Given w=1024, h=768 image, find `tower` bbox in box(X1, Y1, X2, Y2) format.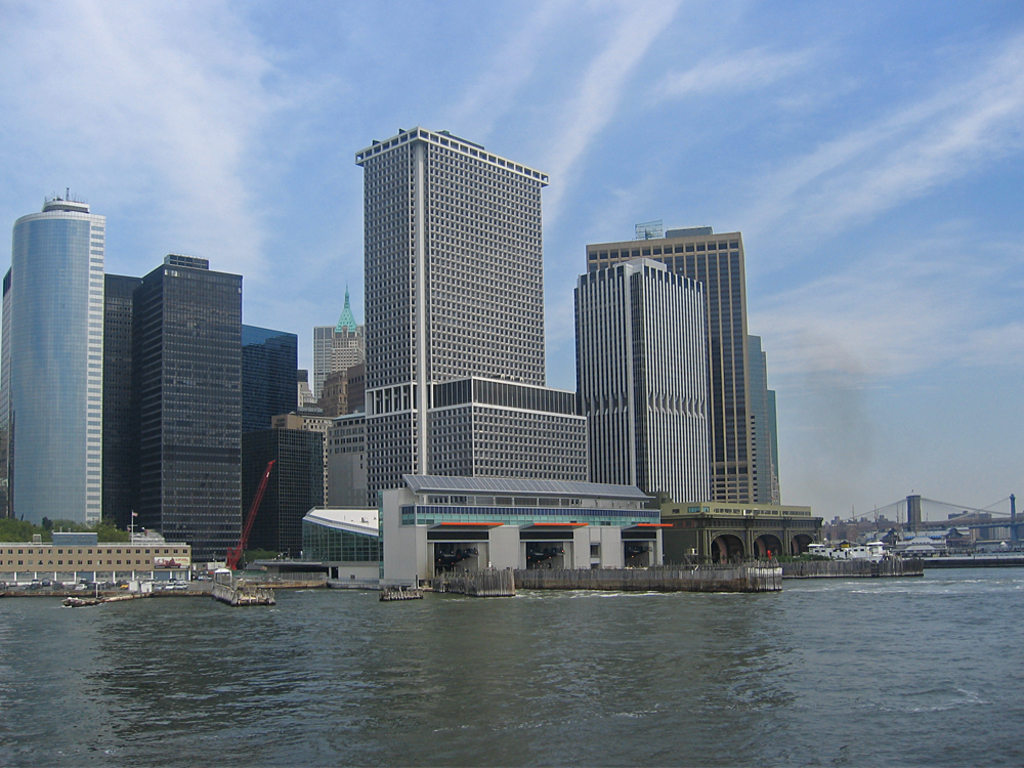
box(316, 283, 362, 391).
